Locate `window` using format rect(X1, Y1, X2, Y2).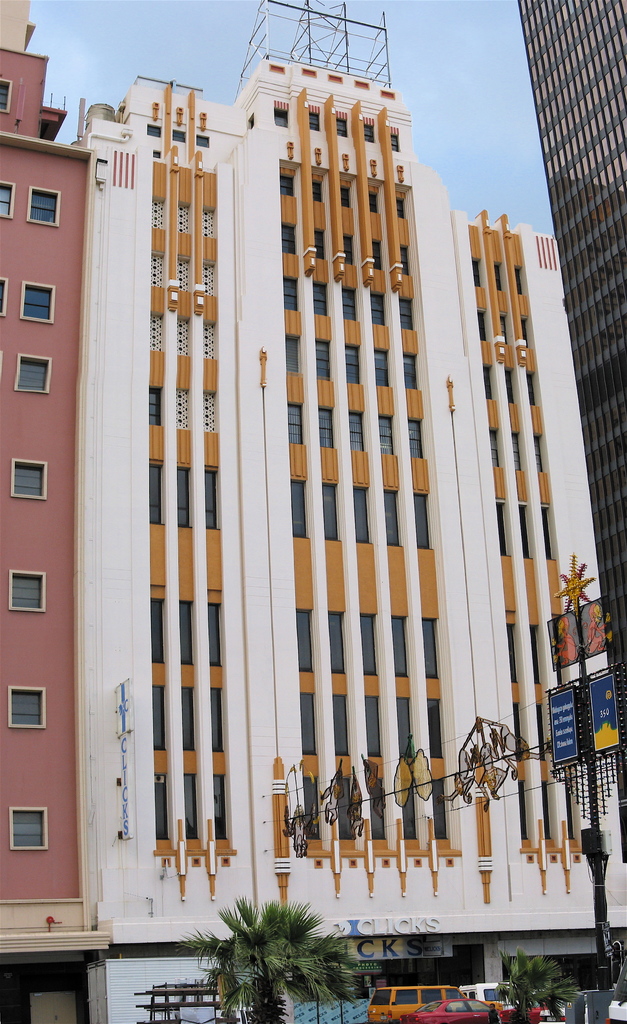
rect(13, 355, 51, 395).
